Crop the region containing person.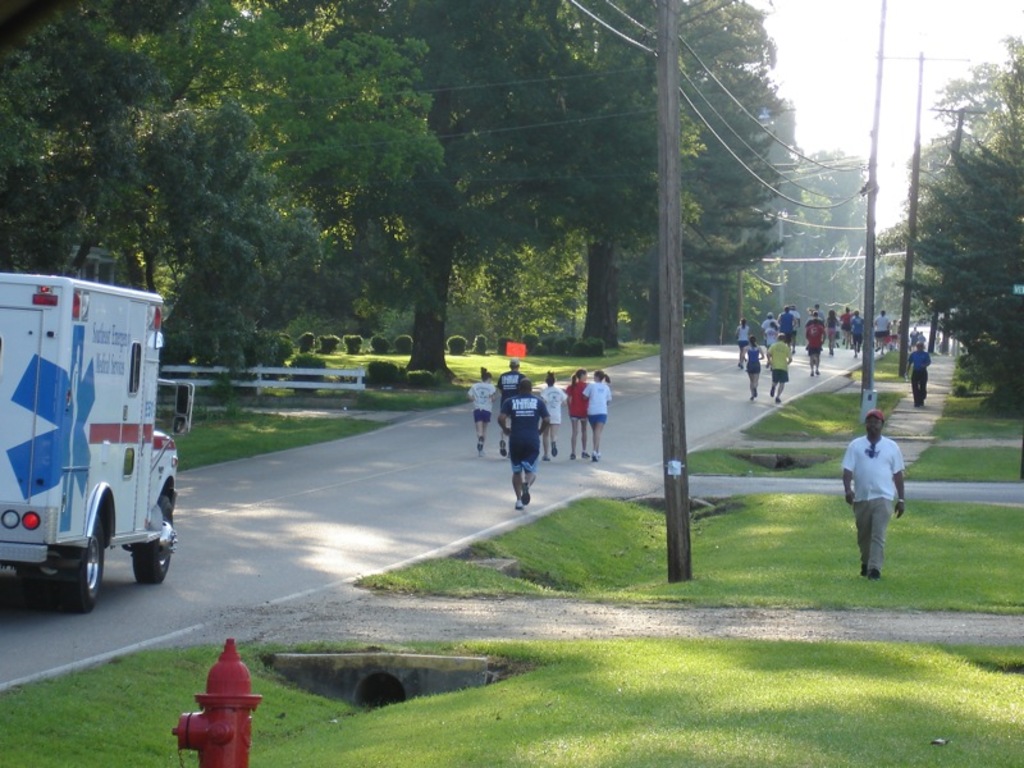
Crop region: l=913, t=330, r=931, b=404.
